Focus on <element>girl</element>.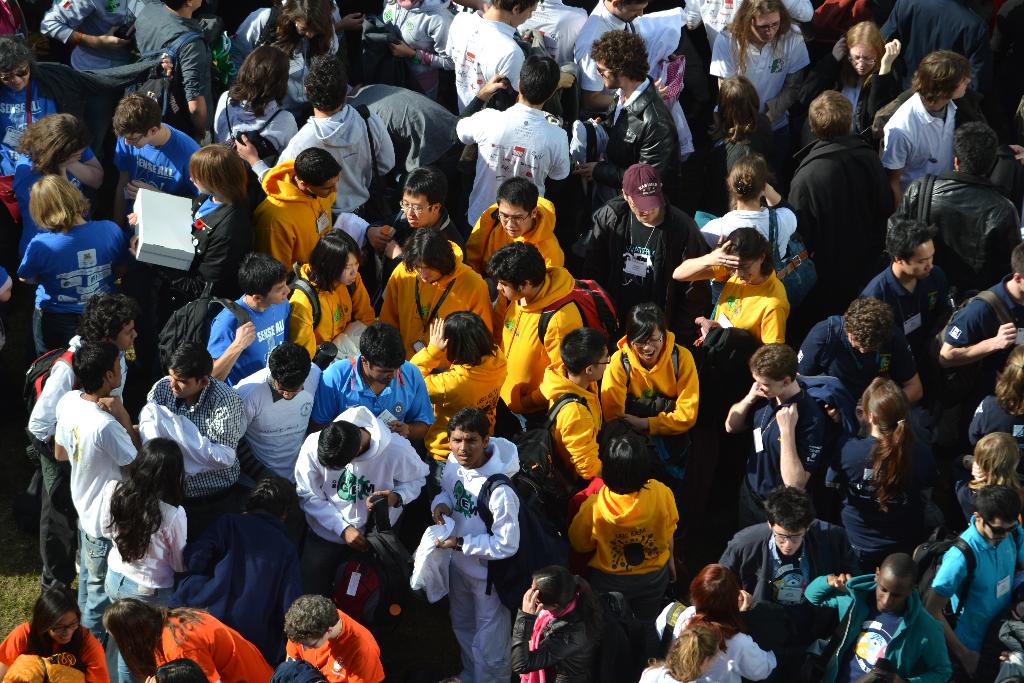
Focused at [x1=826, y1=375, x2=931, y2=558].
